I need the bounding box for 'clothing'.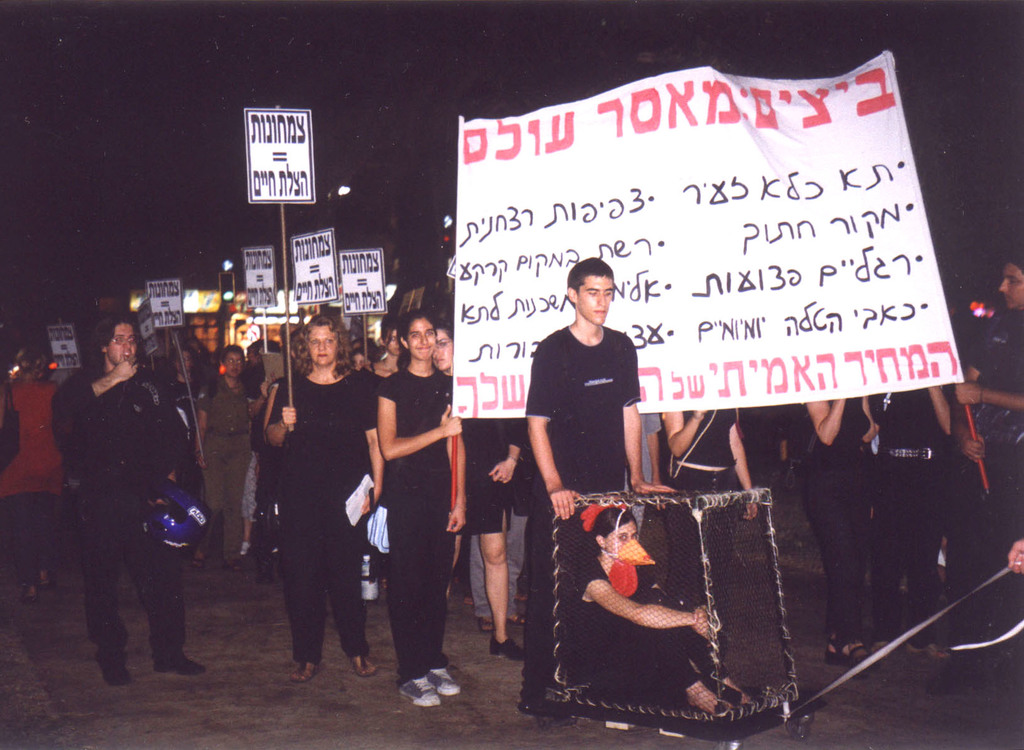
Here it is: [left=872, top=393, right=964, bottom=650].
